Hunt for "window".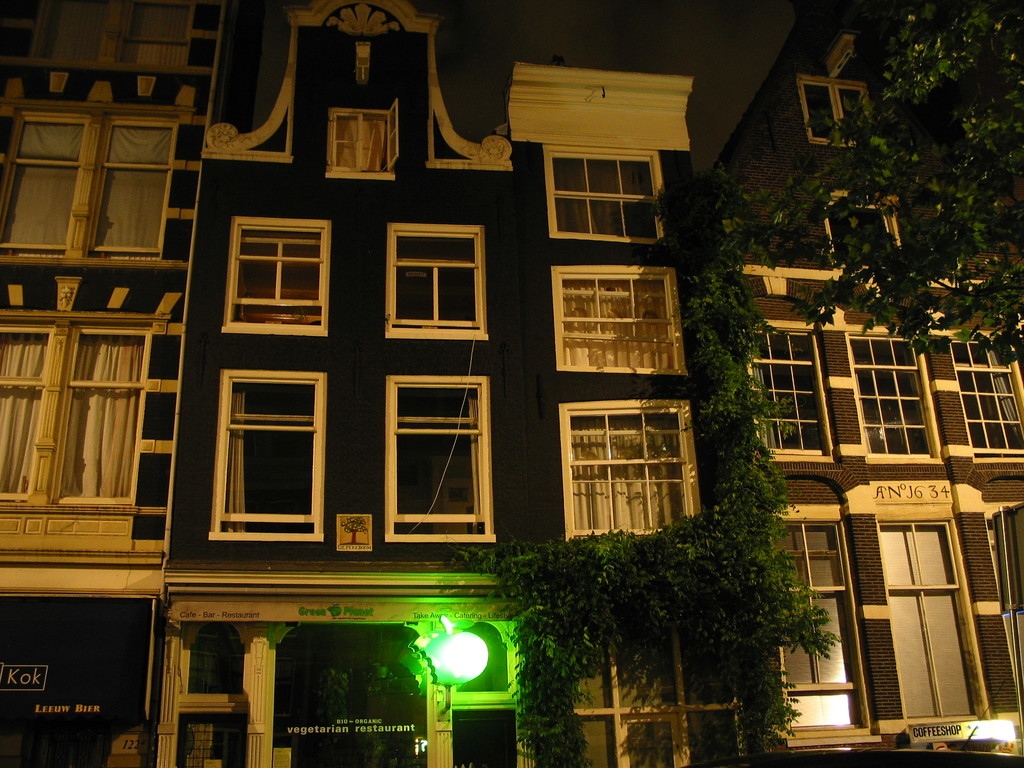
Hunted down at locate(744, 331, 832, 465).
